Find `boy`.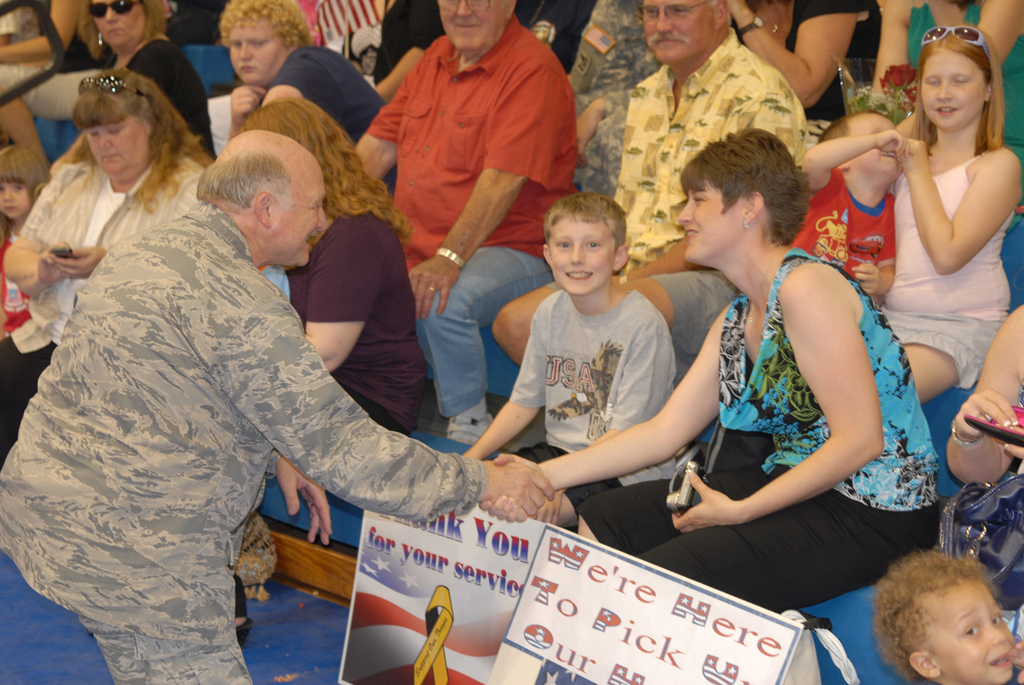
794,113,909,300.
